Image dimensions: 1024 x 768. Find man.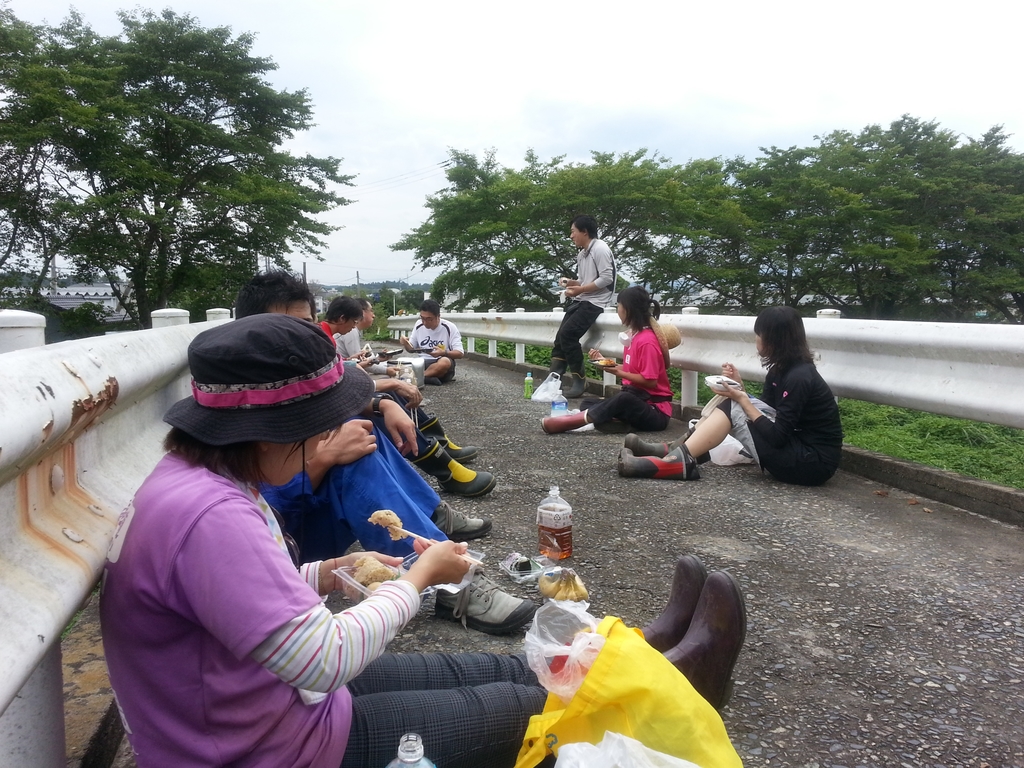
left=549, top=213, right=632, bottom=387.
